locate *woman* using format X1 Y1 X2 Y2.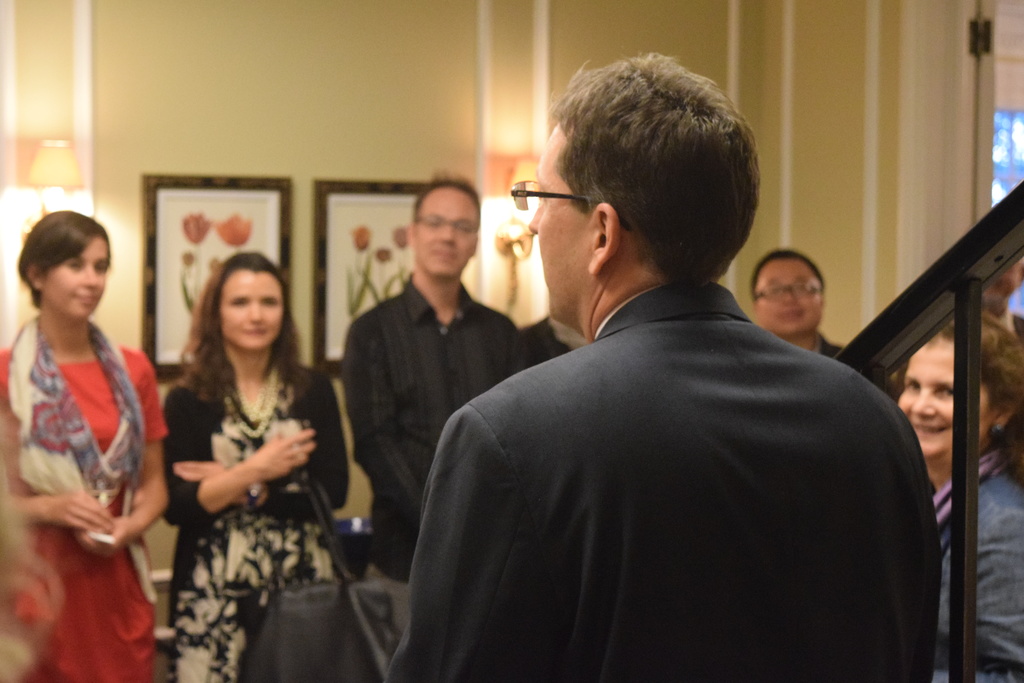
899 299 1023 682.
